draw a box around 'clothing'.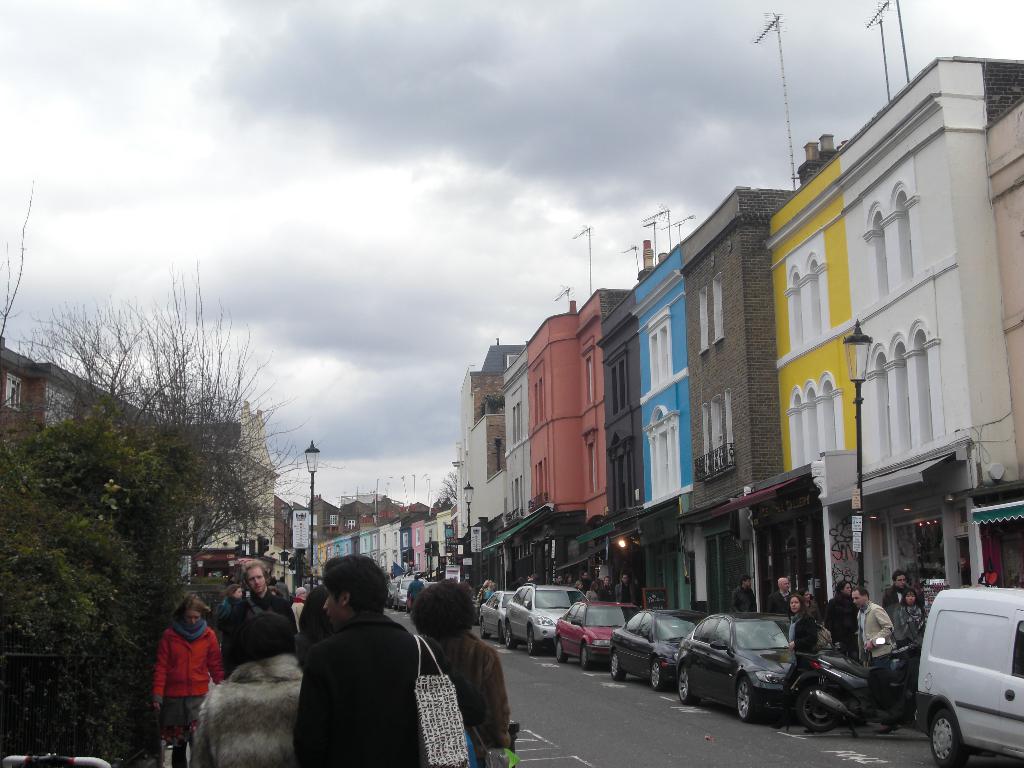
detection(475, 584, 486, 607).
